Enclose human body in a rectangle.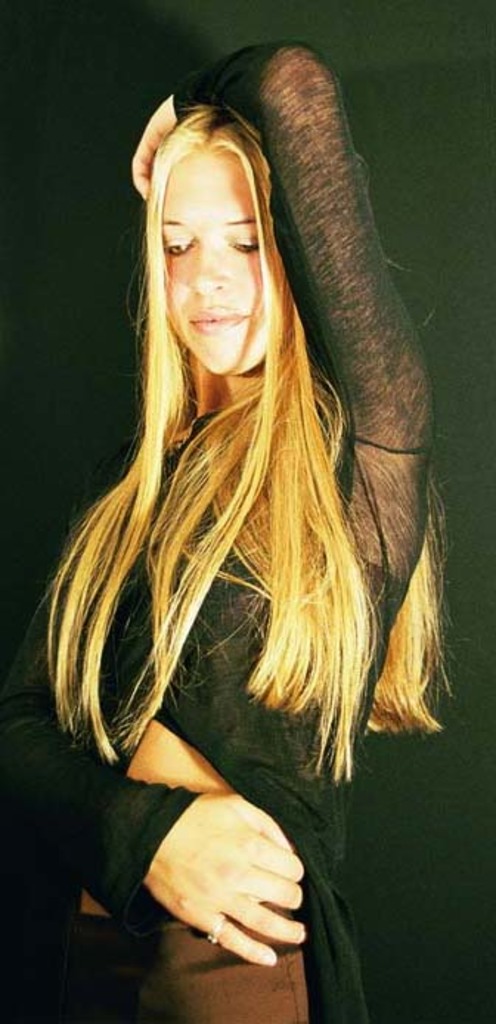
crop(15, 78, 437, 996).
